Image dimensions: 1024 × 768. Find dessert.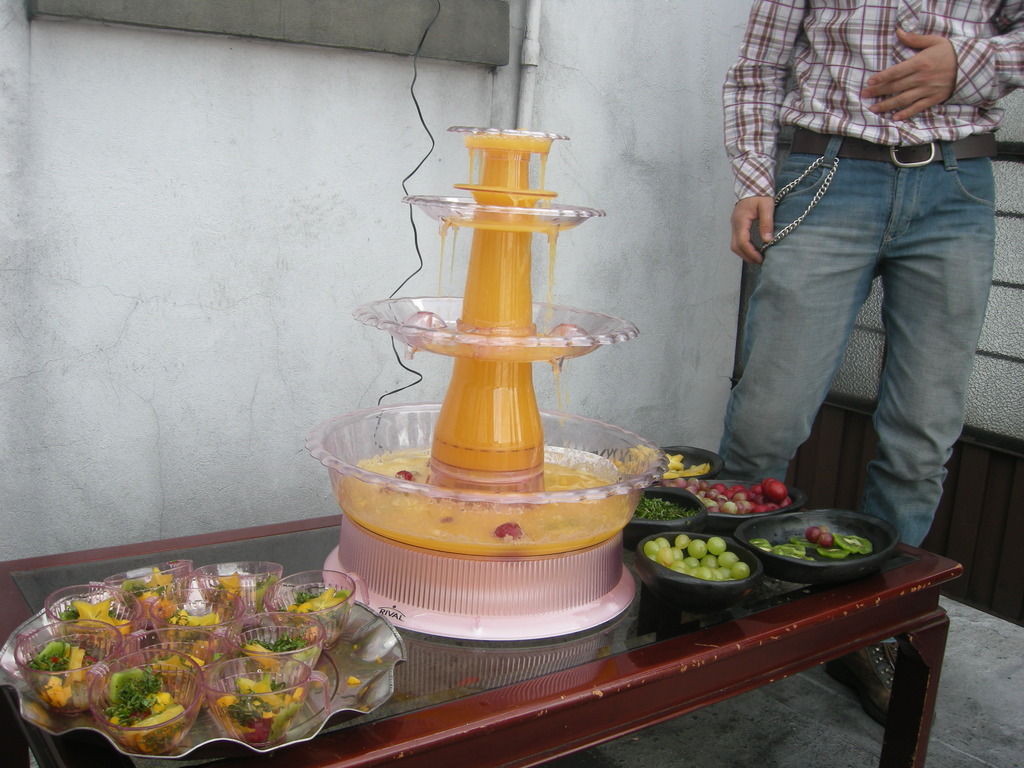
(207, 572, 248, 607).
